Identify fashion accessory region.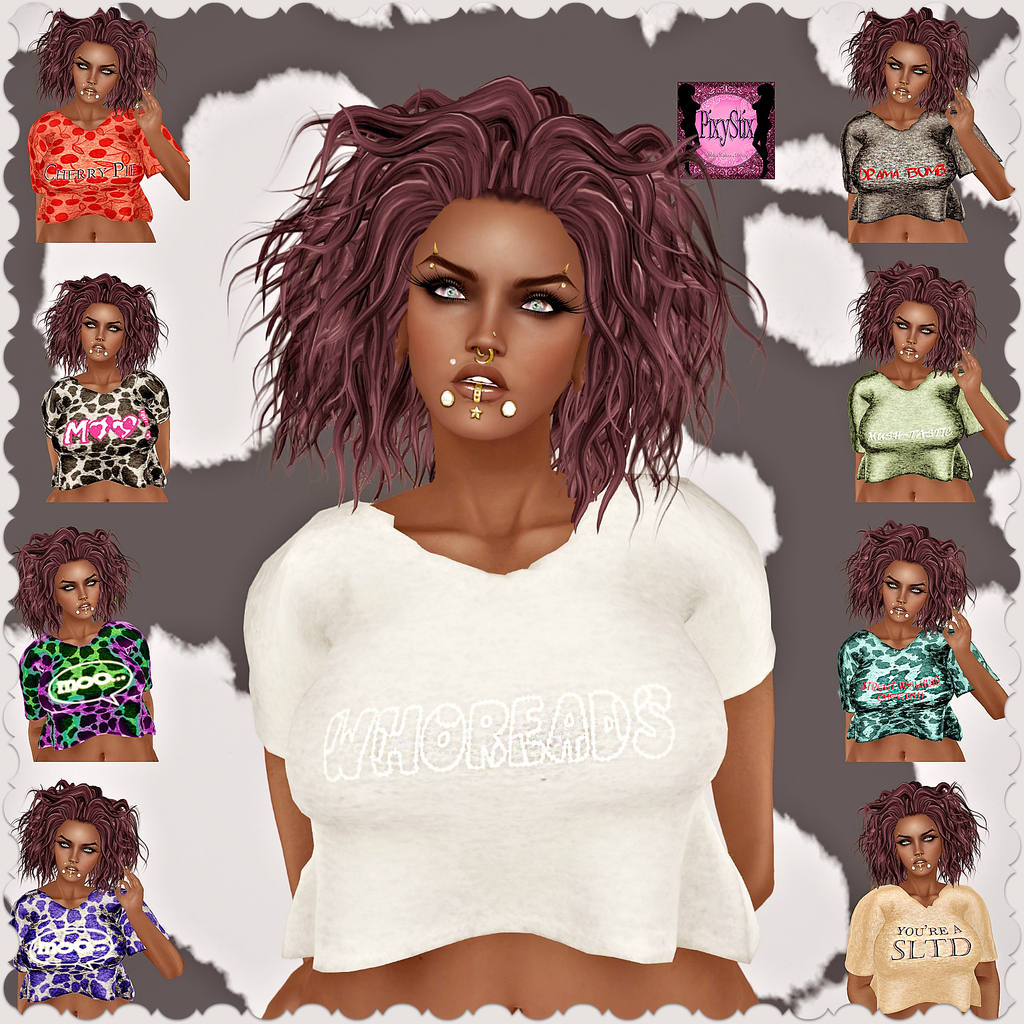
Region: [85, 605, 86, 614].
